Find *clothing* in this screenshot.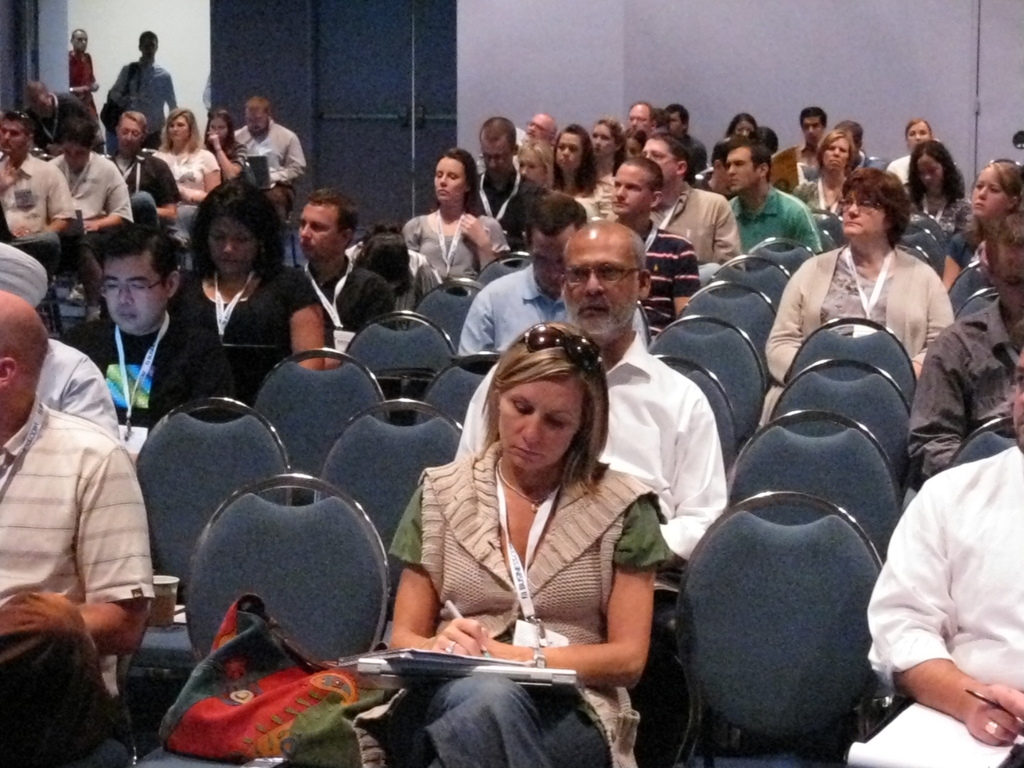
The bounding box for *clothing* is left=728, top=177, right=820, bottom=262.
